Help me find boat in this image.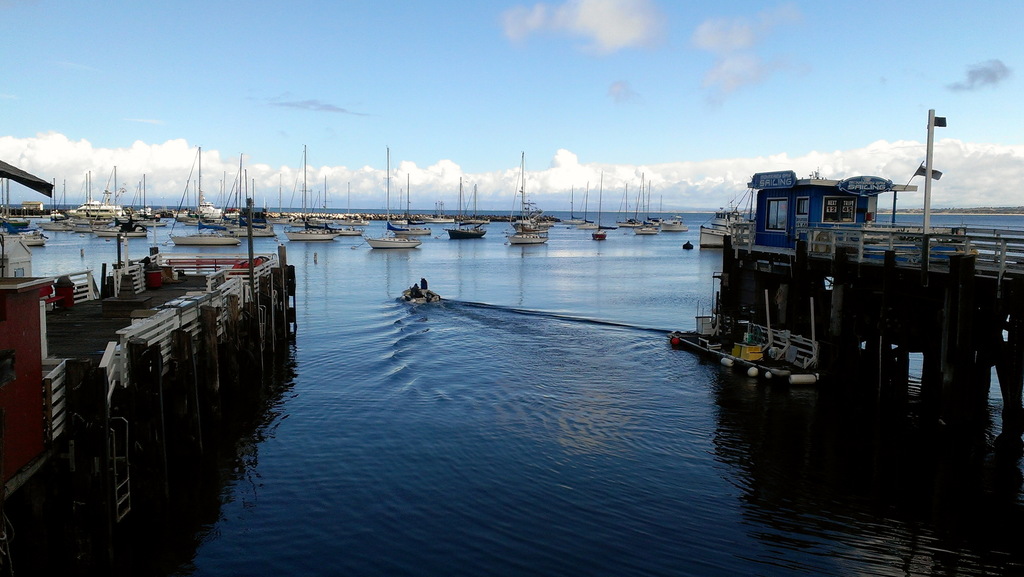
Found it: region(424, 199, 461, 224).
